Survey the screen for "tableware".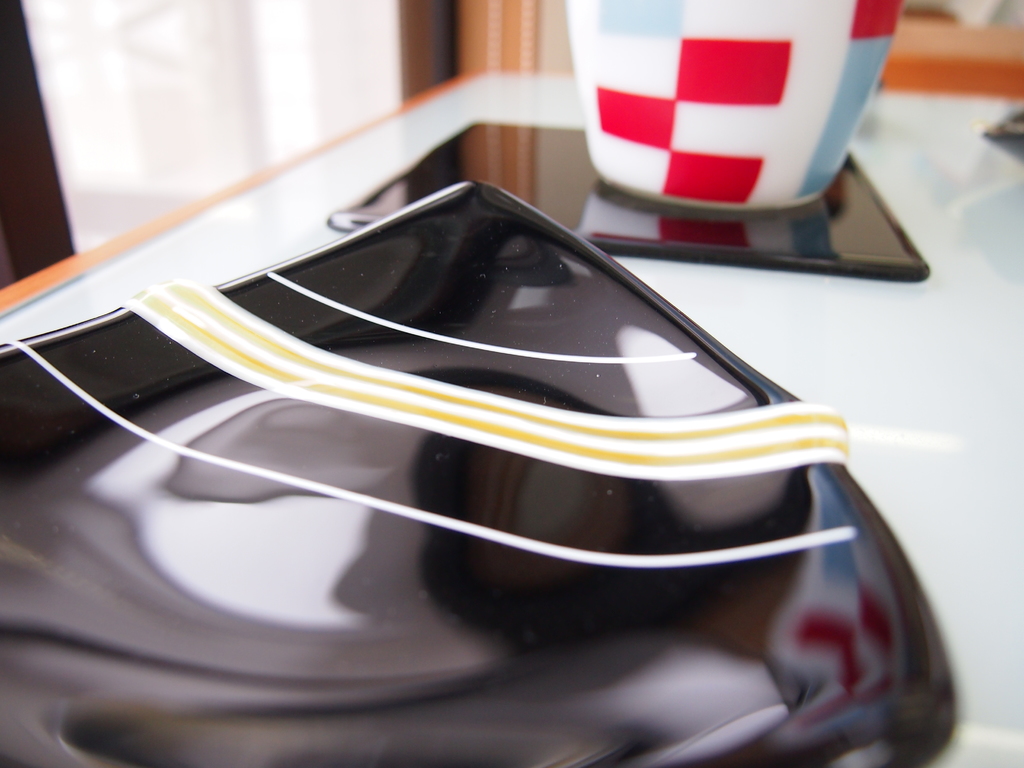
Survey found: 566,0,907,219.
